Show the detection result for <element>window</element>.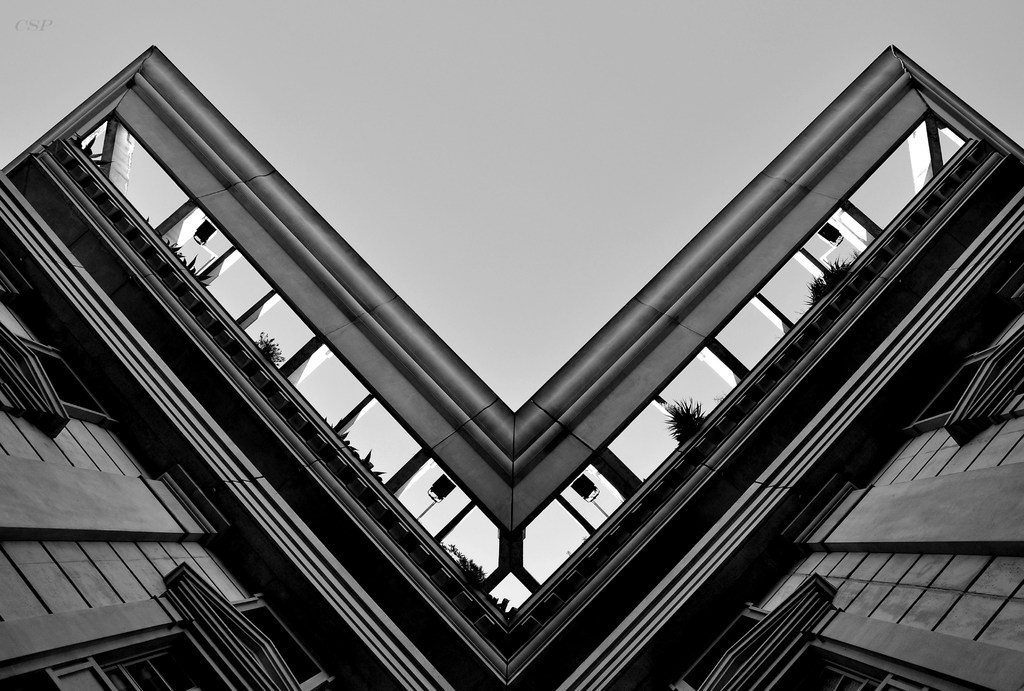
(left=755, top=241, right=849, bottom=305).
